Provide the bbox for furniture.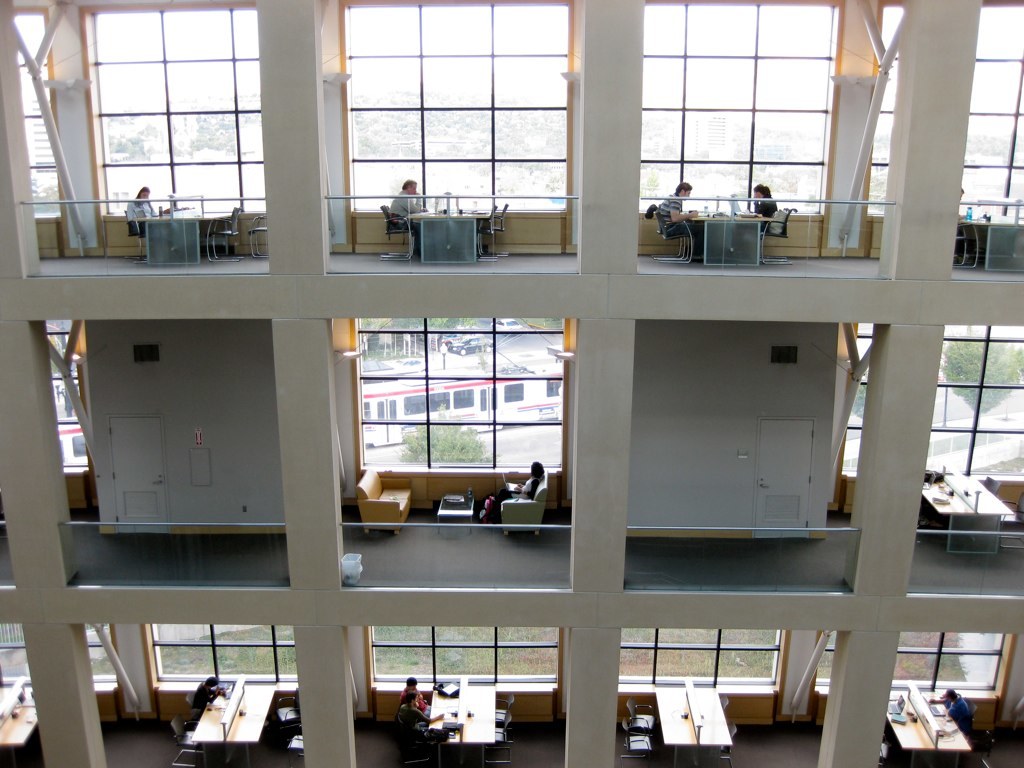
box(500, 469, 548, 536).
